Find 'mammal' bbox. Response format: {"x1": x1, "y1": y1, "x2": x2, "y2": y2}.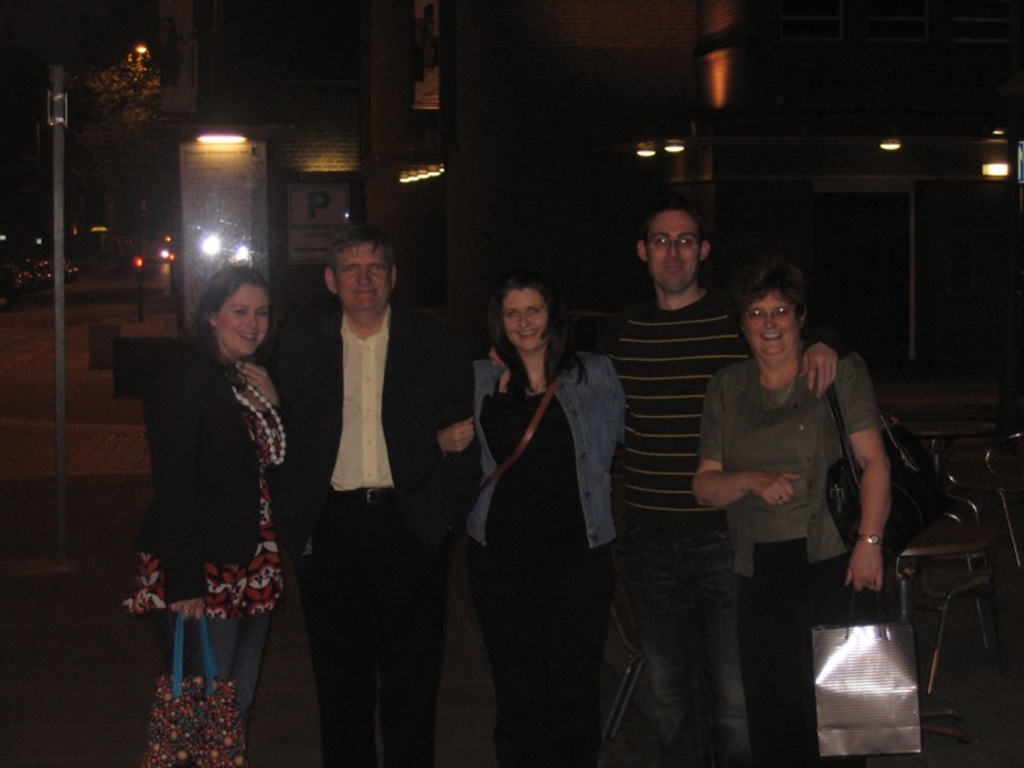
{"x1": 259, "y1": 219, "x2": 462, "y2": 767}.
